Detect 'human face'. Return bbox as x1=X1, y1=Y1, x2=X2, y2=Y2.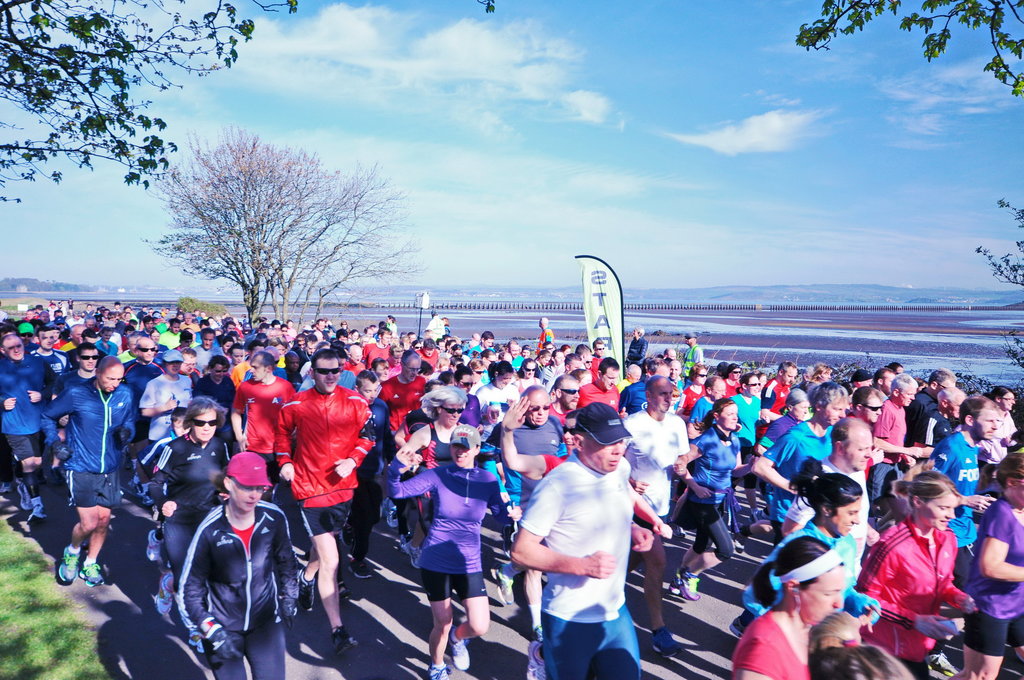
x1=450, y1=445, x2=474, y2=465.
